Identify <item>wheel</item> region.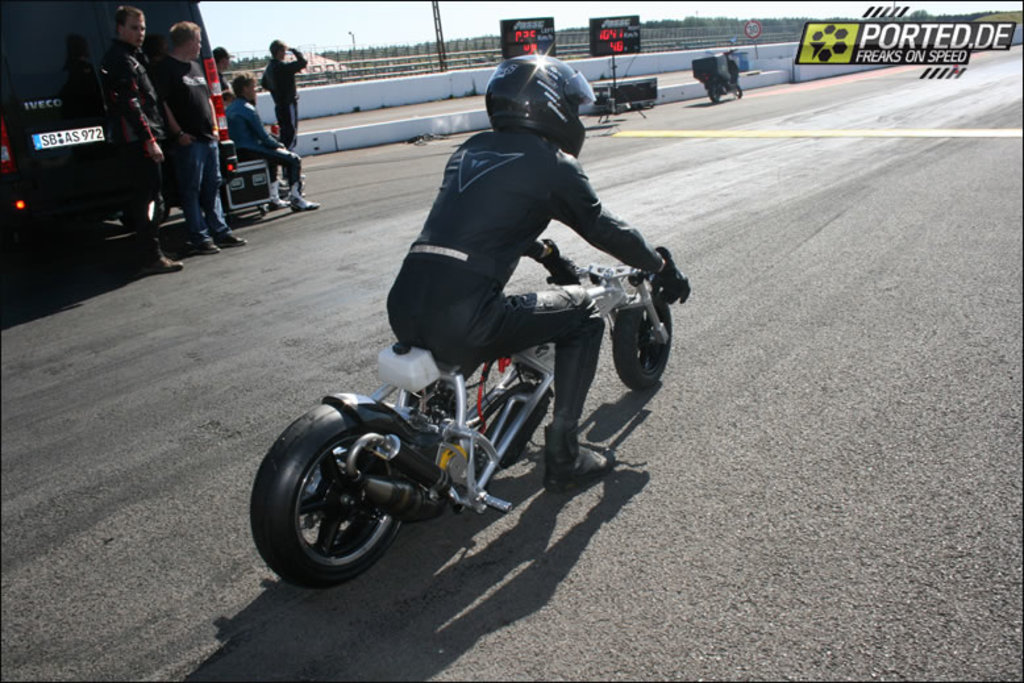
Region: {"x1": 613, "y1": 295, "x2": 674, "y2": 384}.
